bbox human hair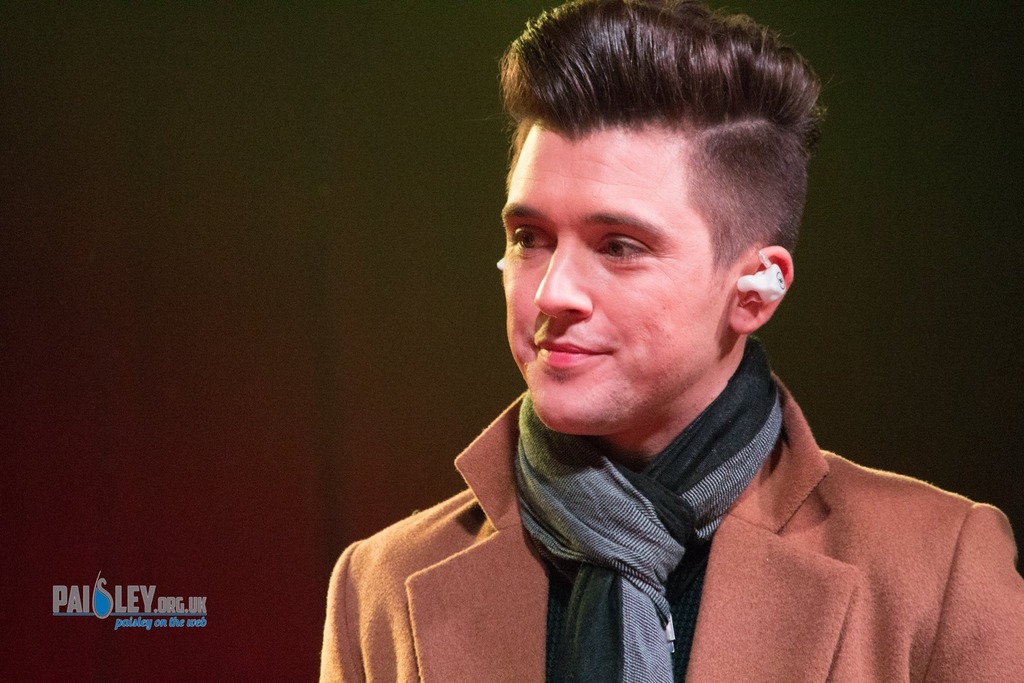
select_region(477, 0, 807, 324)
